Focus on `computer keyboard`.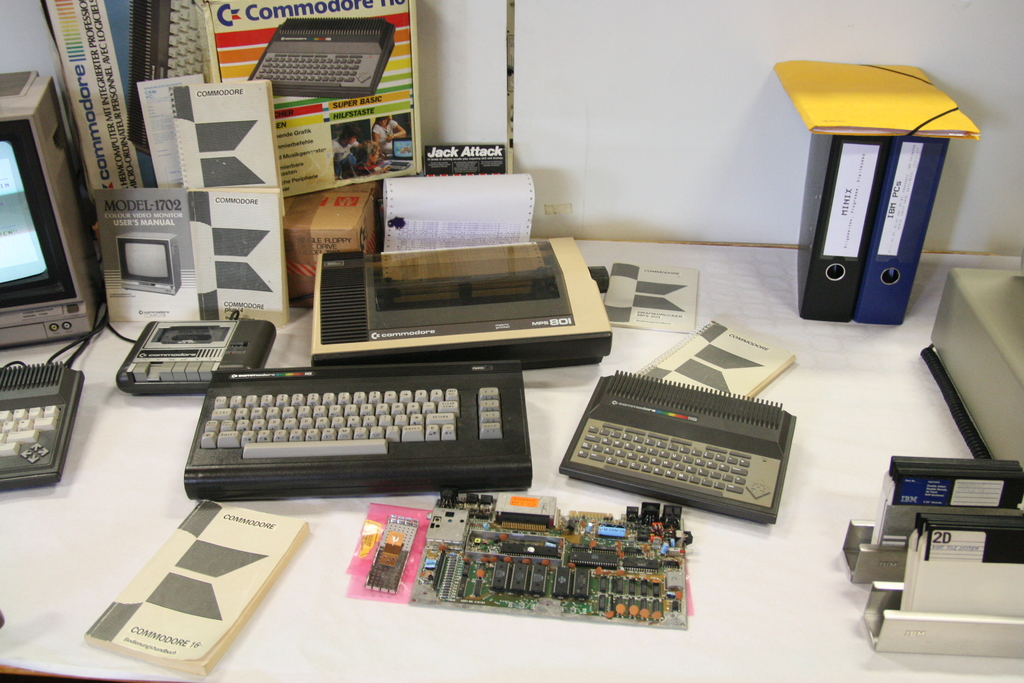
Focused at x1=181 y1=362 x2=532 y2=501.
